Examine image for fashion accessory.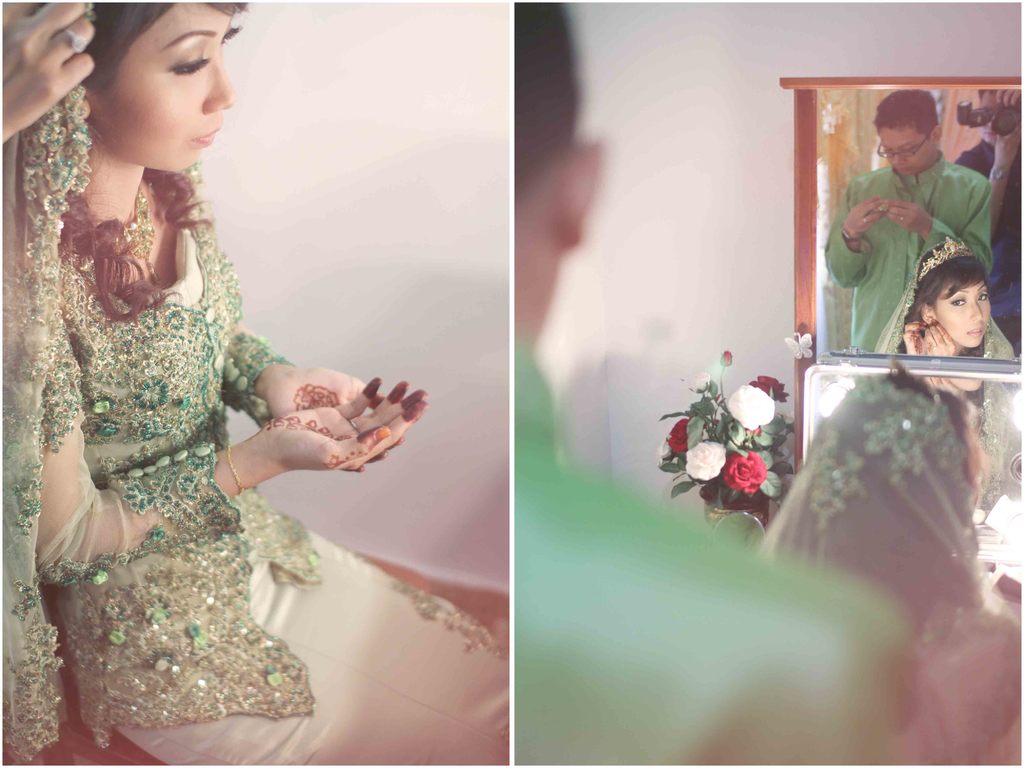
Examination result: pyautogui.locateOnScreen(112, 184, 159, 284).
